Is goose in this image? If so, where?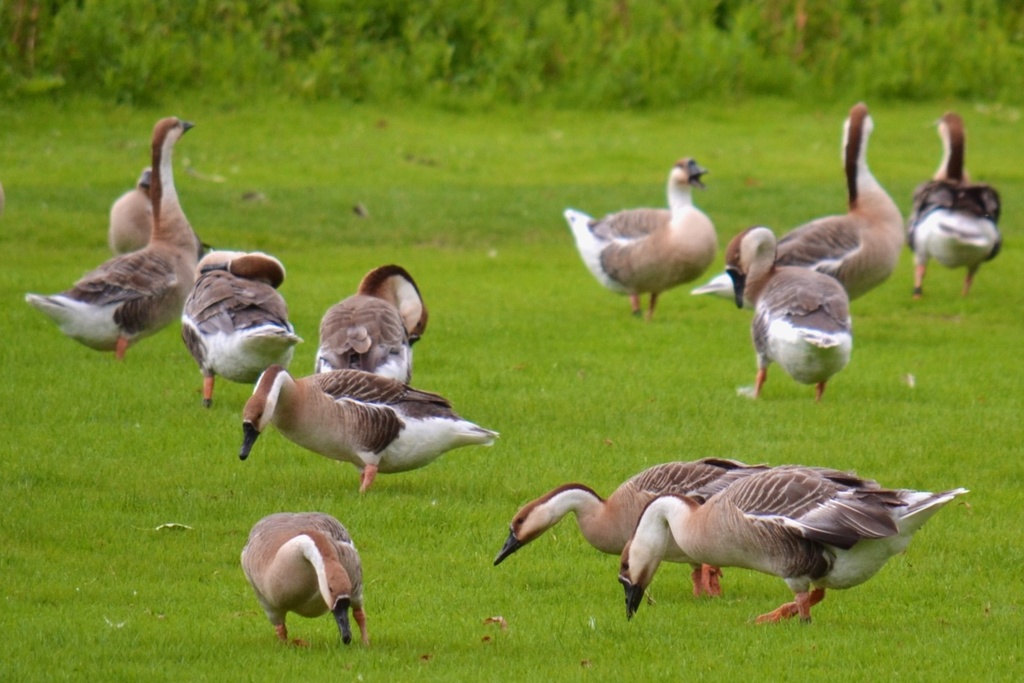
Yes, at 912, 114, 1005, 298.
